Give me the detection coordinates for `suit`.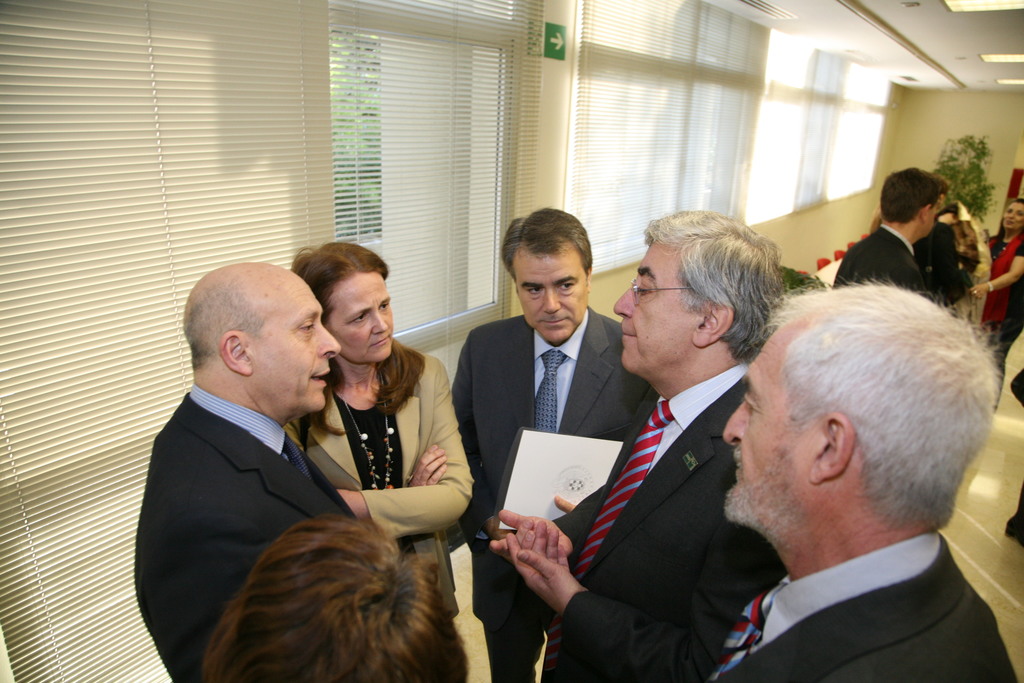
select_region(452, 300, 649, 682).
